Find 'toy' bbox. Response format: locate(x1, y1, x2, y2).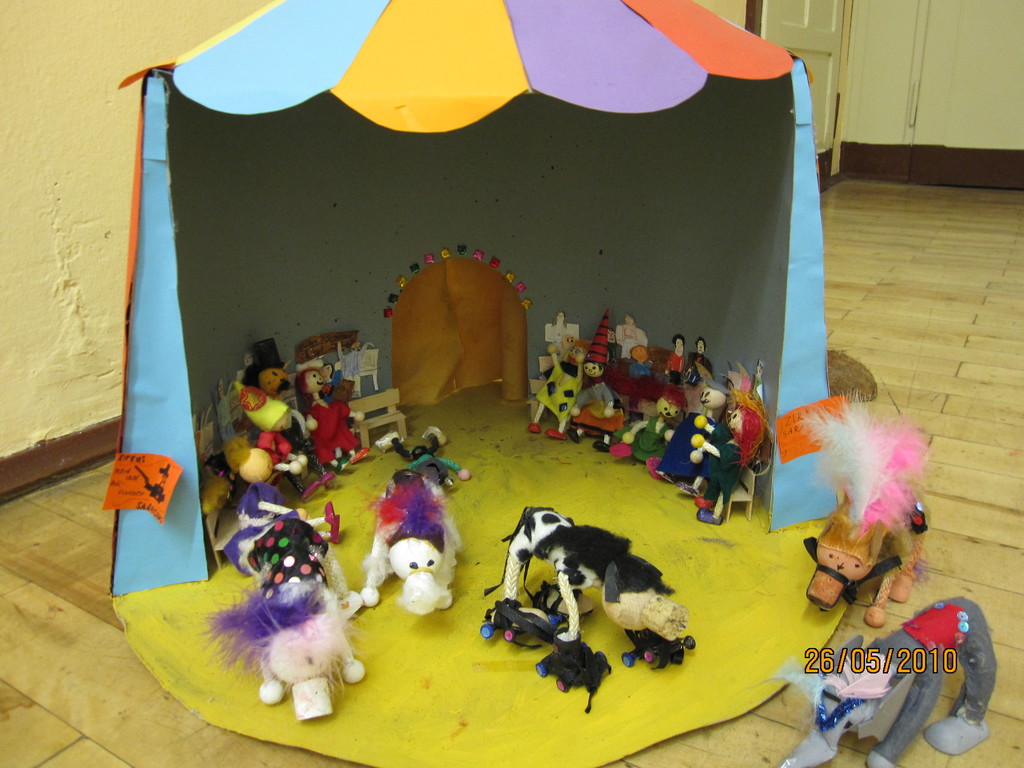
locate(378, 429, 469, 492).
